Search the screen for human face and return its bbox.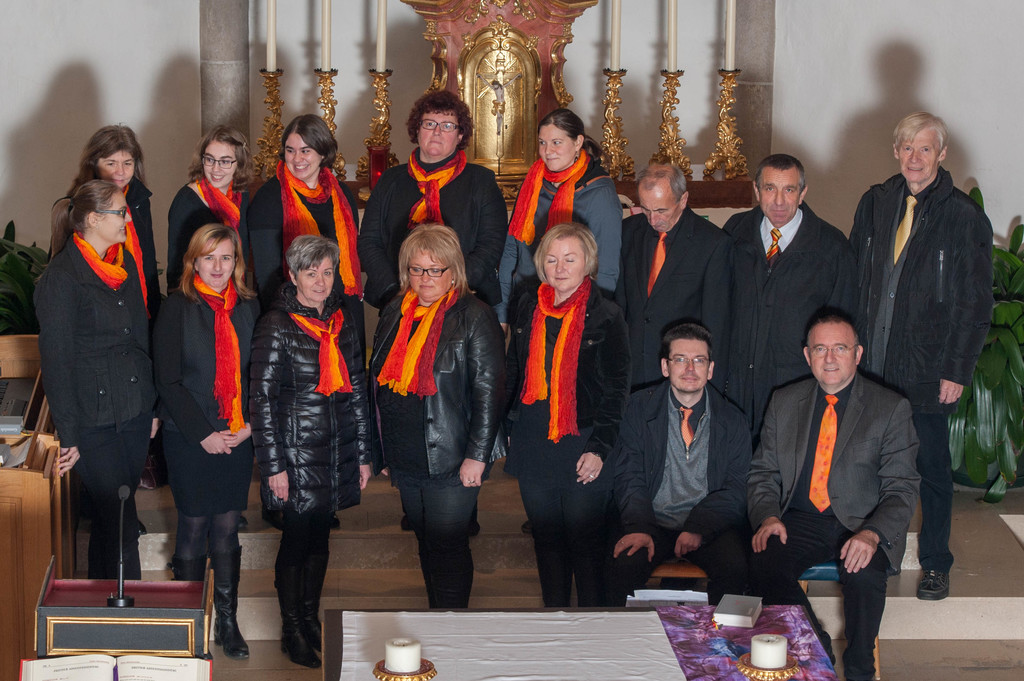
Found: <box>99,189,131,246</box>.
